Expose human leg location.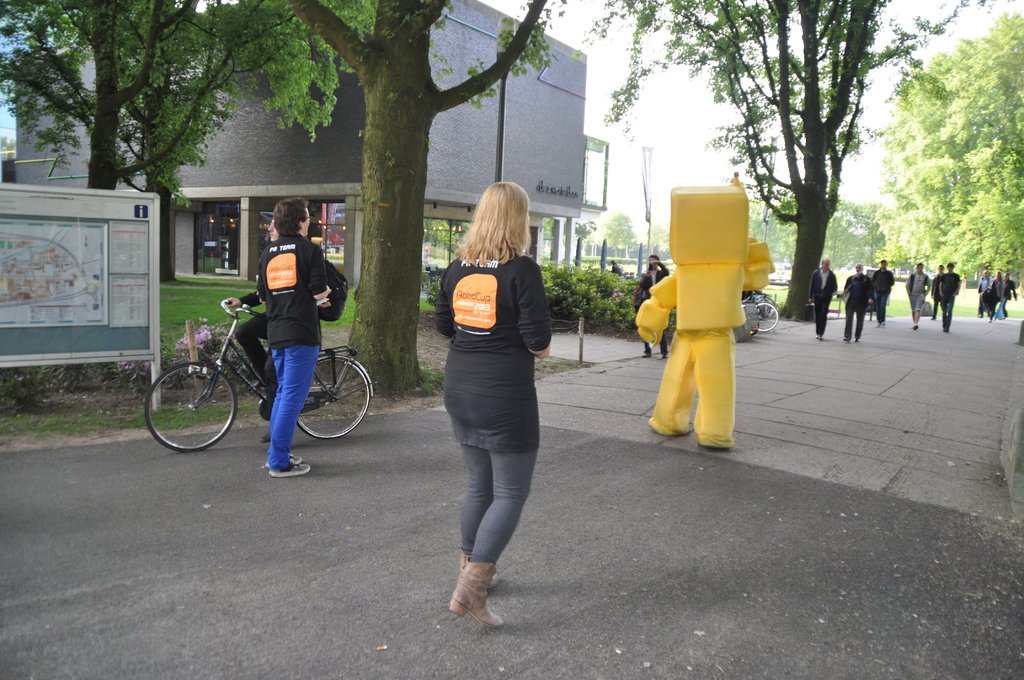
Exposed at Rect(874, 289, 886, 330).
